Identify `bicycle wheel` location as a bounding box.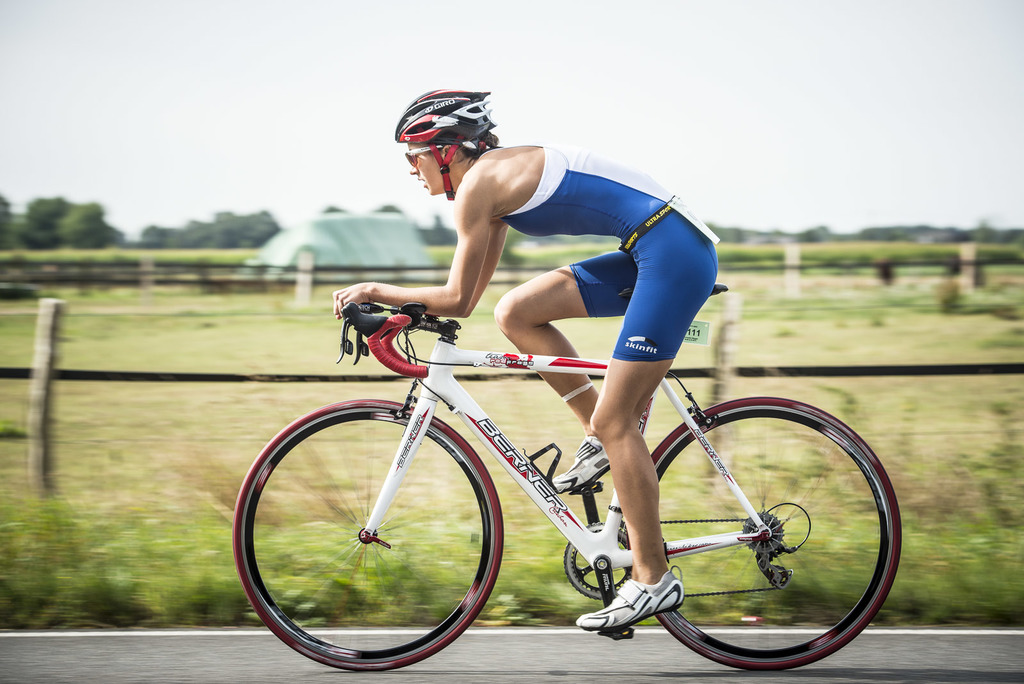
230/392/505/672.
